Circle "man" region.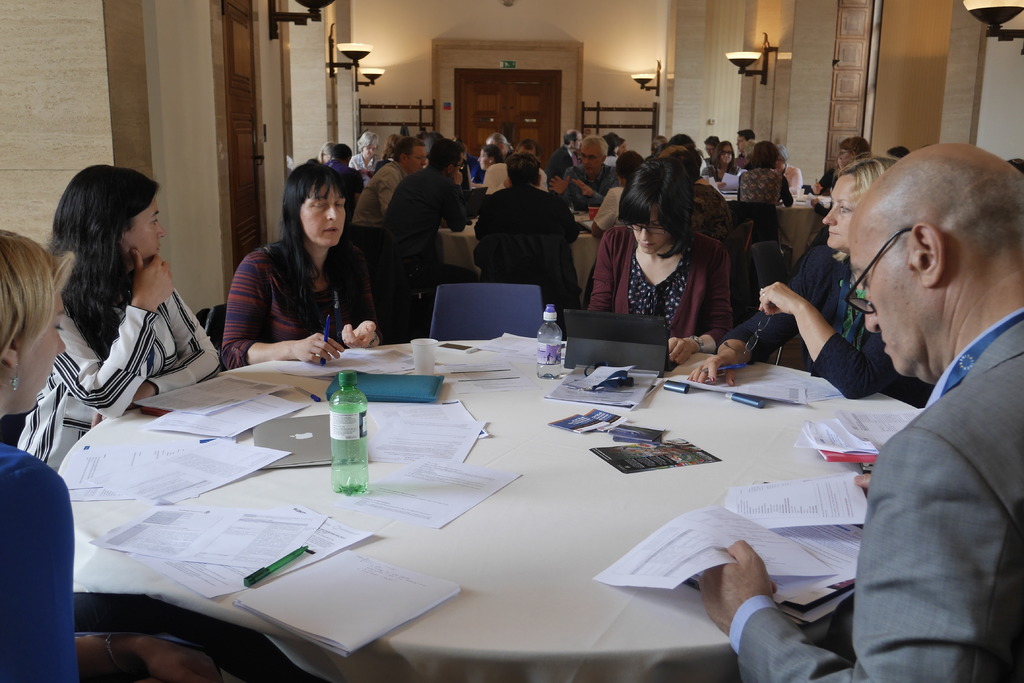
Region: bbox(348, 135, 433, 224).
